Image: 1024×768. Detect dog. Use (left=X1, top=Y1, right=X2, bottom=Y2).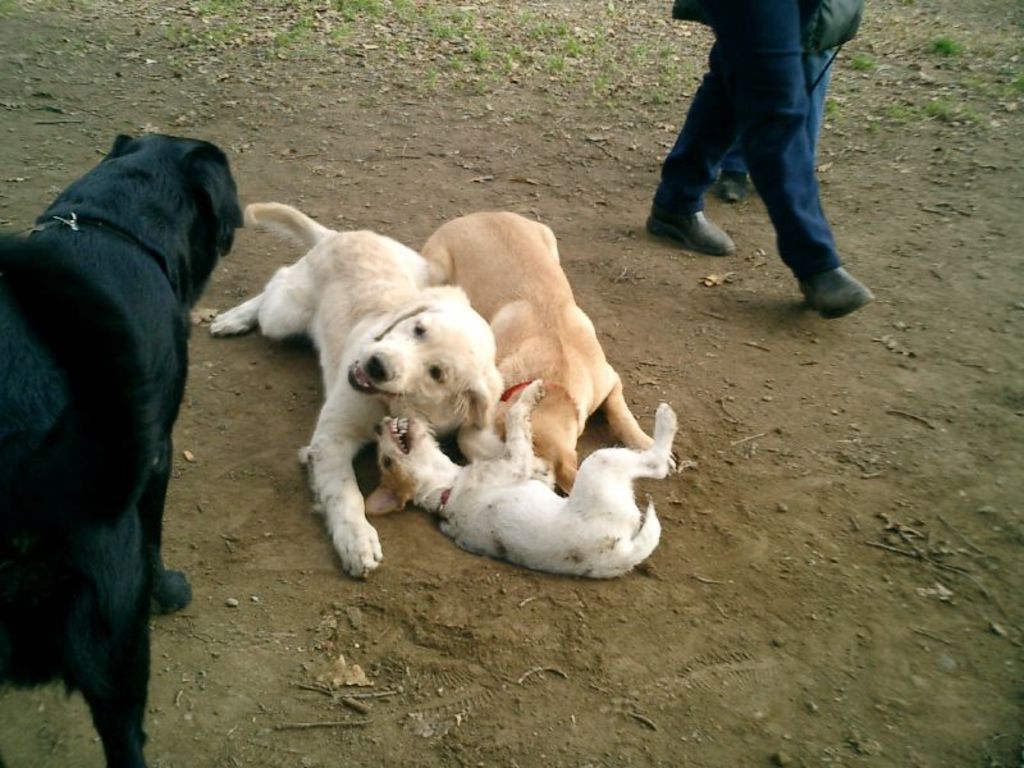
(left=417, top=207, right=675, bottom=497).
